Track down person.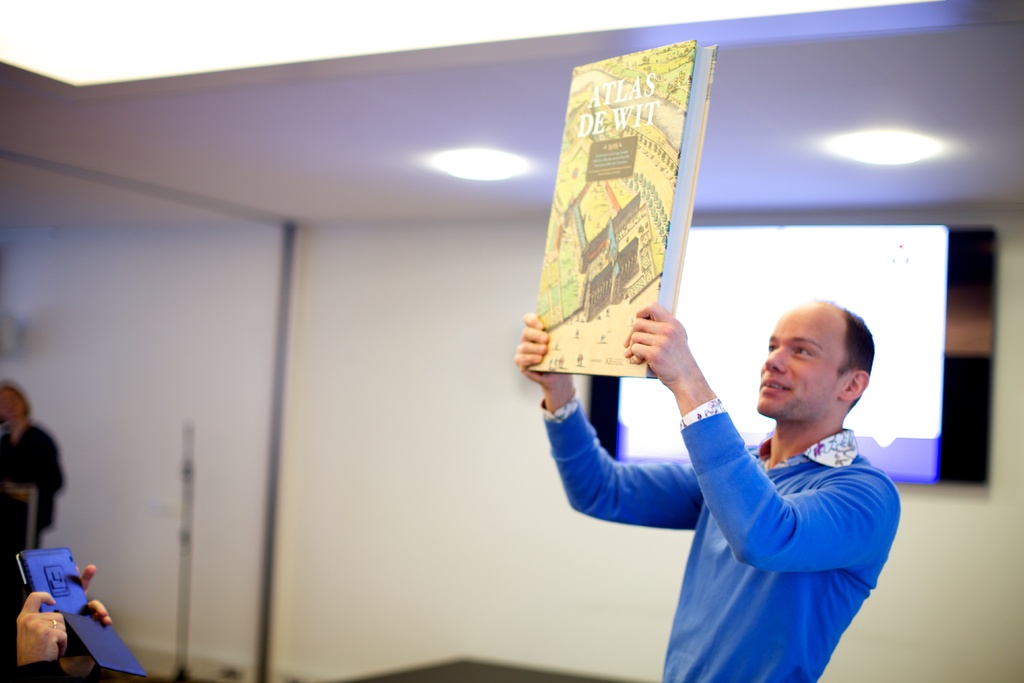
Tracked to <bbox>591, 259, 910, 671</bbox>.
